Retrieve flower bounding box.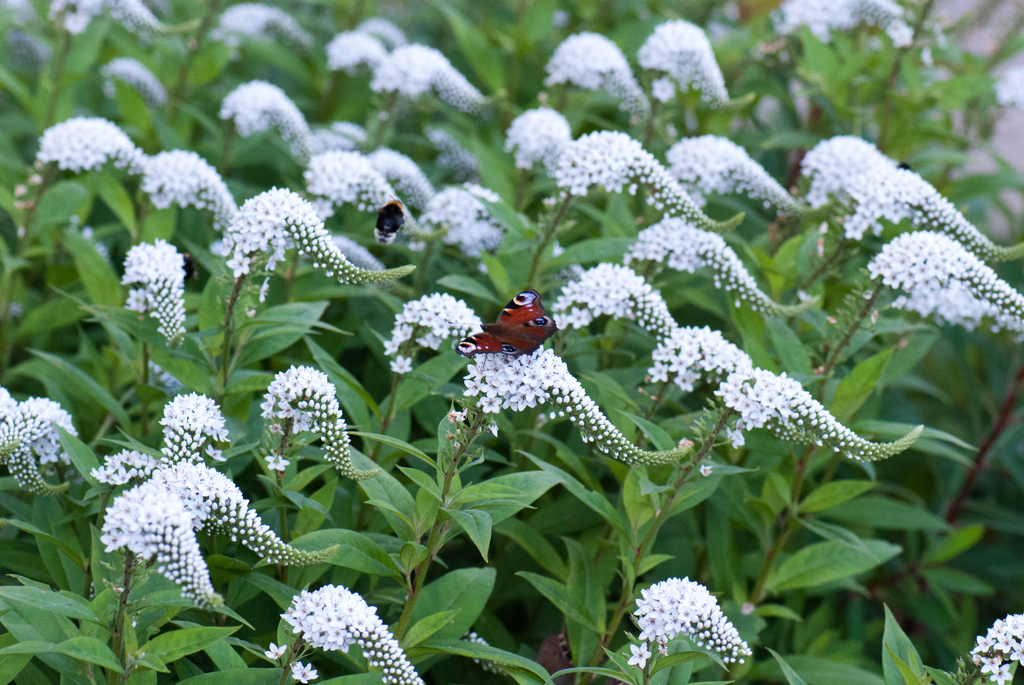
Bounding box: box(369, 151, 434, 202).
